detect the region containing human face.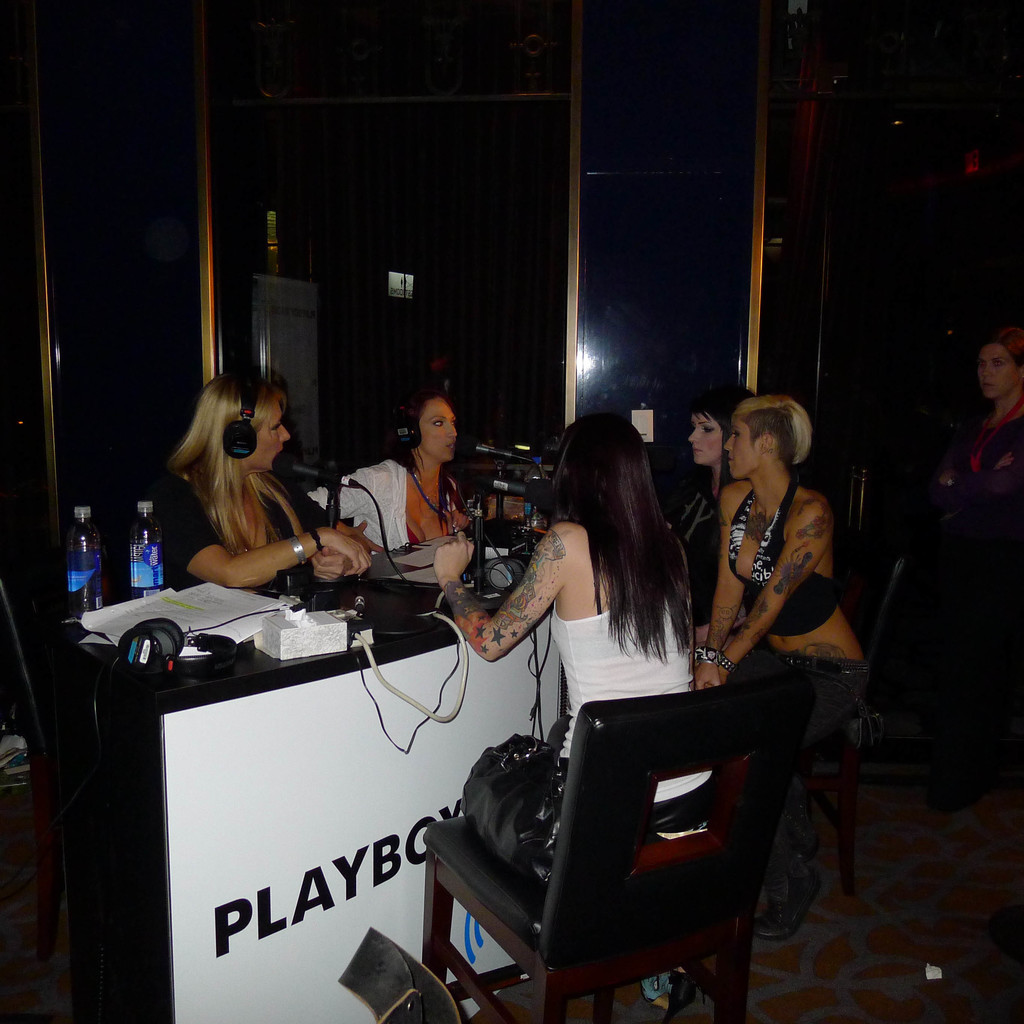
Rect(689, 404, 725, 465).
